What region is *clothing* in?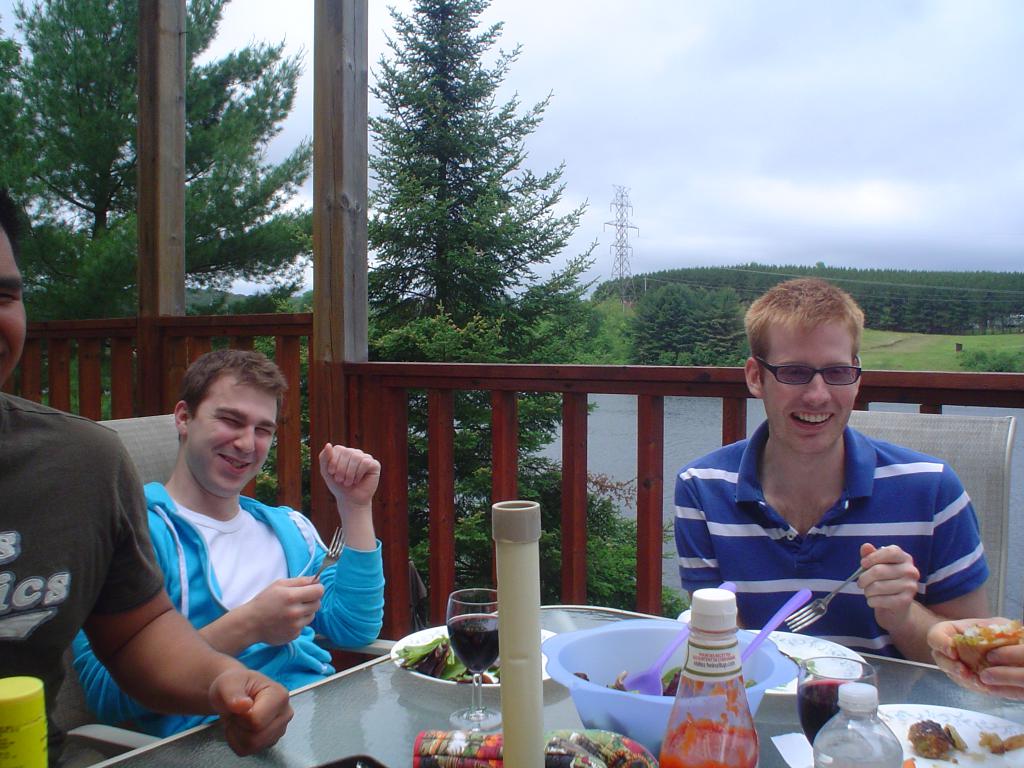
69:478:388:733.
